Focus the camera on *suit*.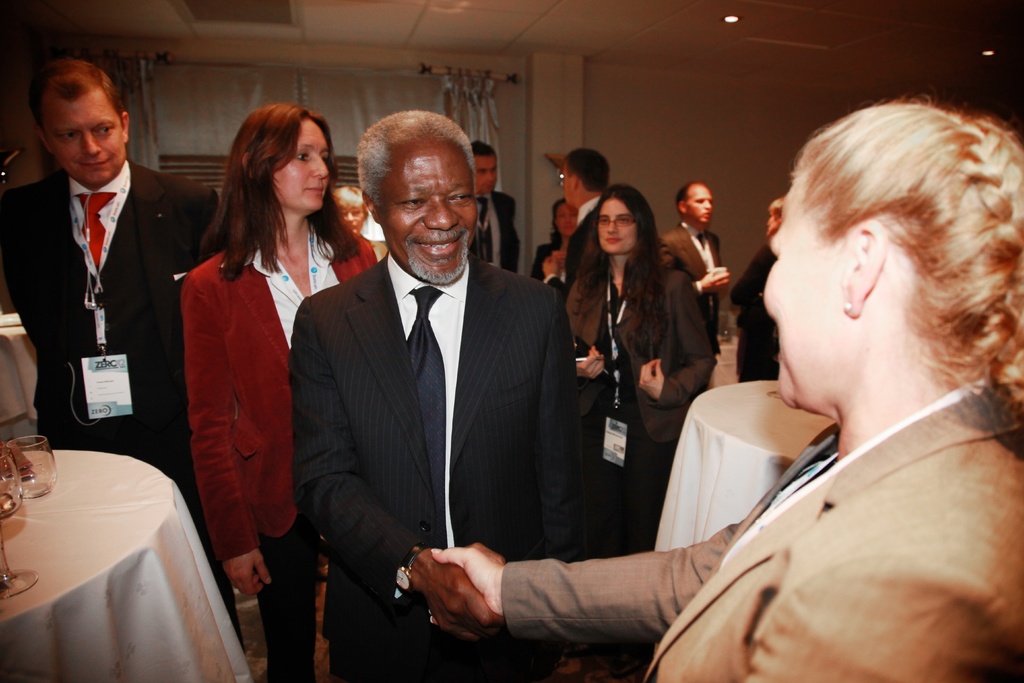
Focus region: [473,188,522,273].
